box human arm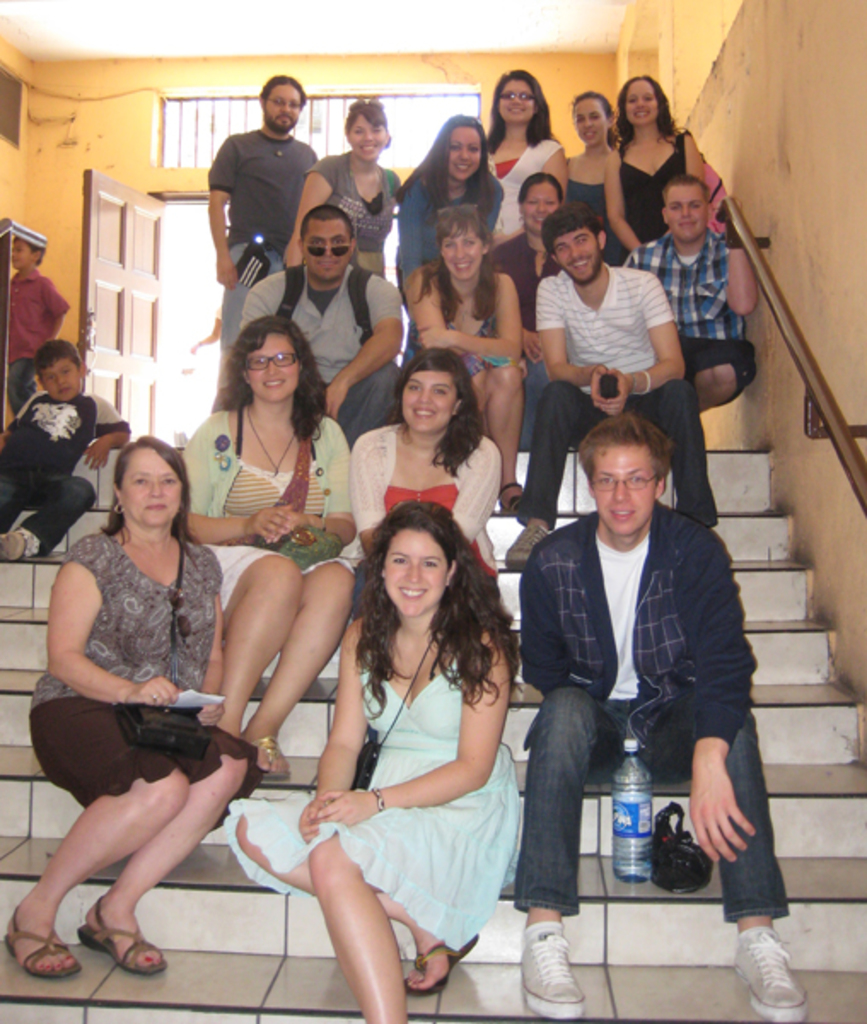
bbox(258, 420, 362, 548)
